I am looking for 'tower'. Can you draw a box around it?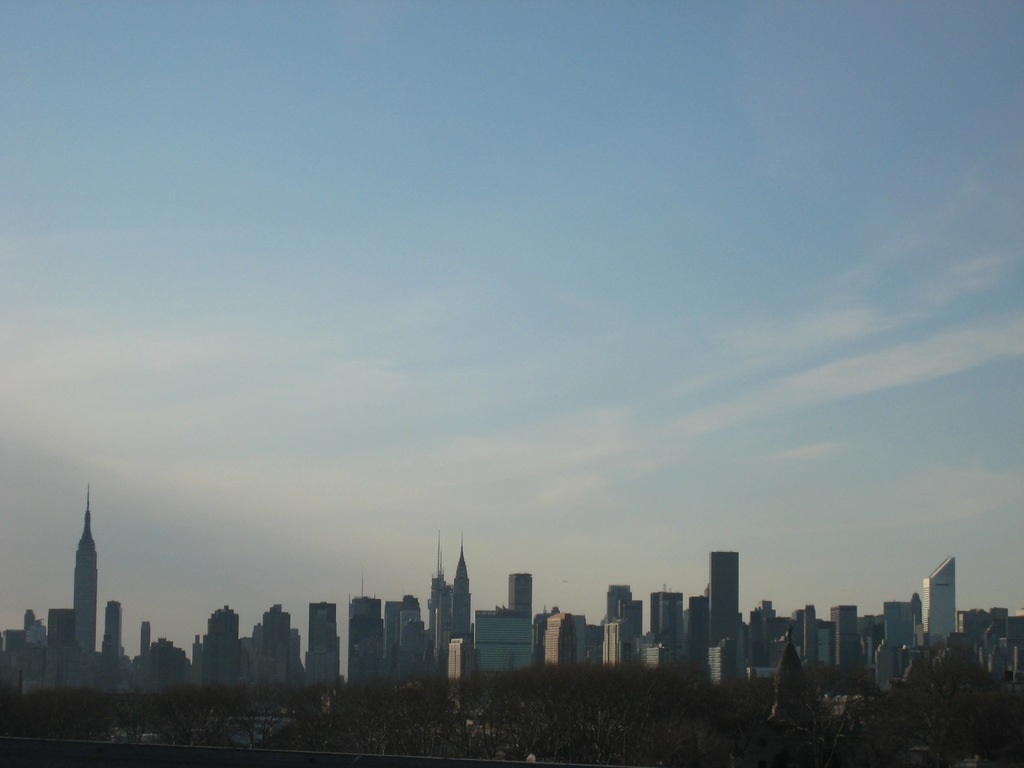
Sure, the bounding box is bbox=[648, 593, 686, 667].
